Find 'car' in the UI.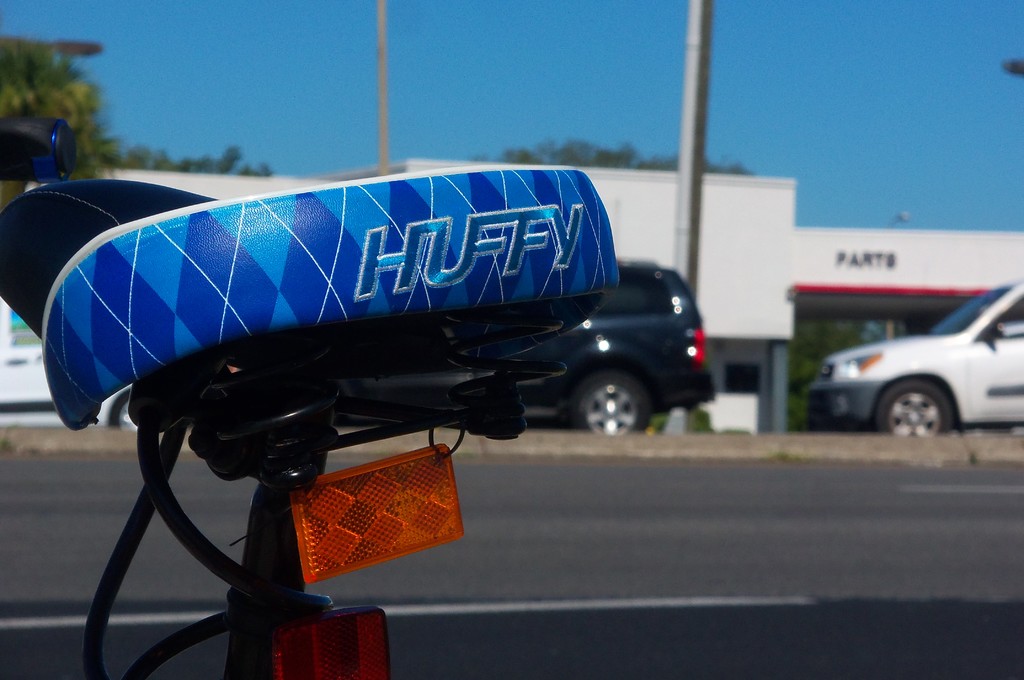
UI element at 337/259/714/440.
